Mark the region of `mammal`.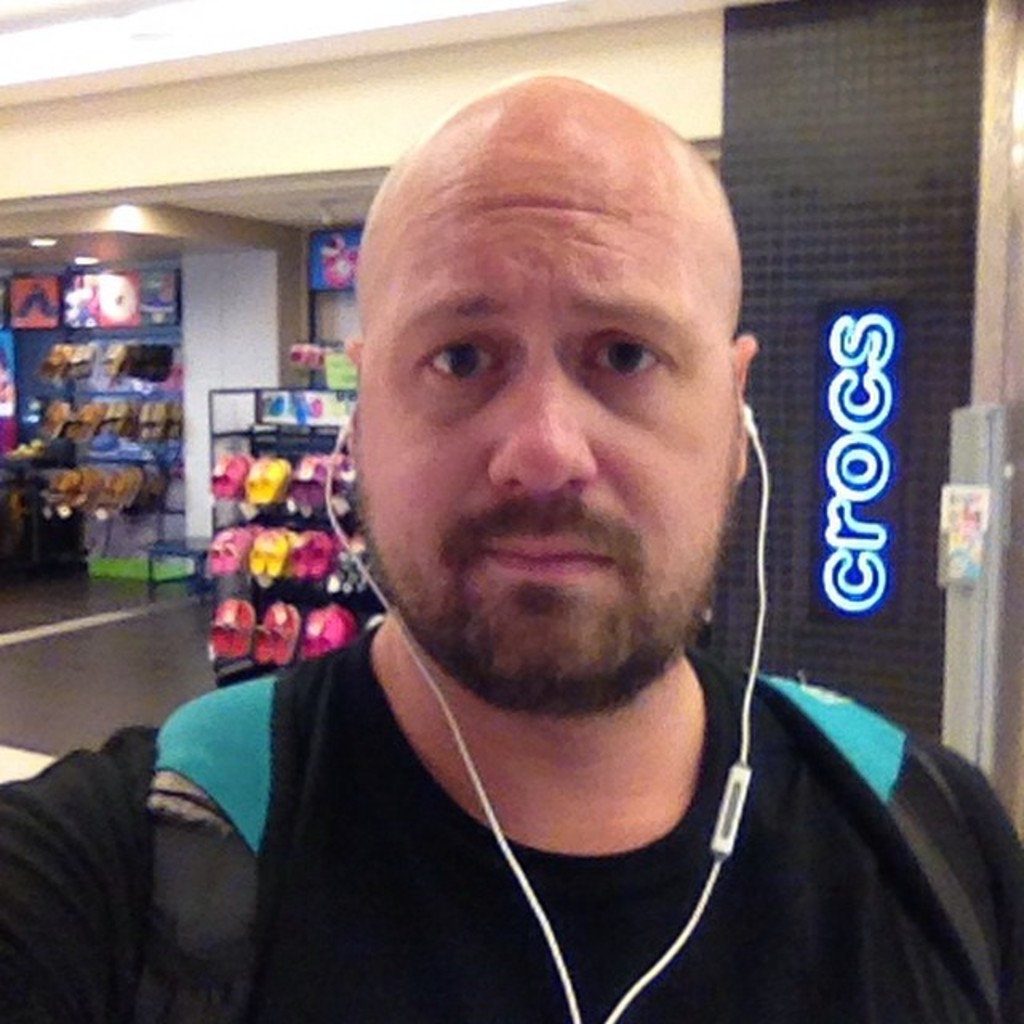
Region: 110:109:968:1023.
